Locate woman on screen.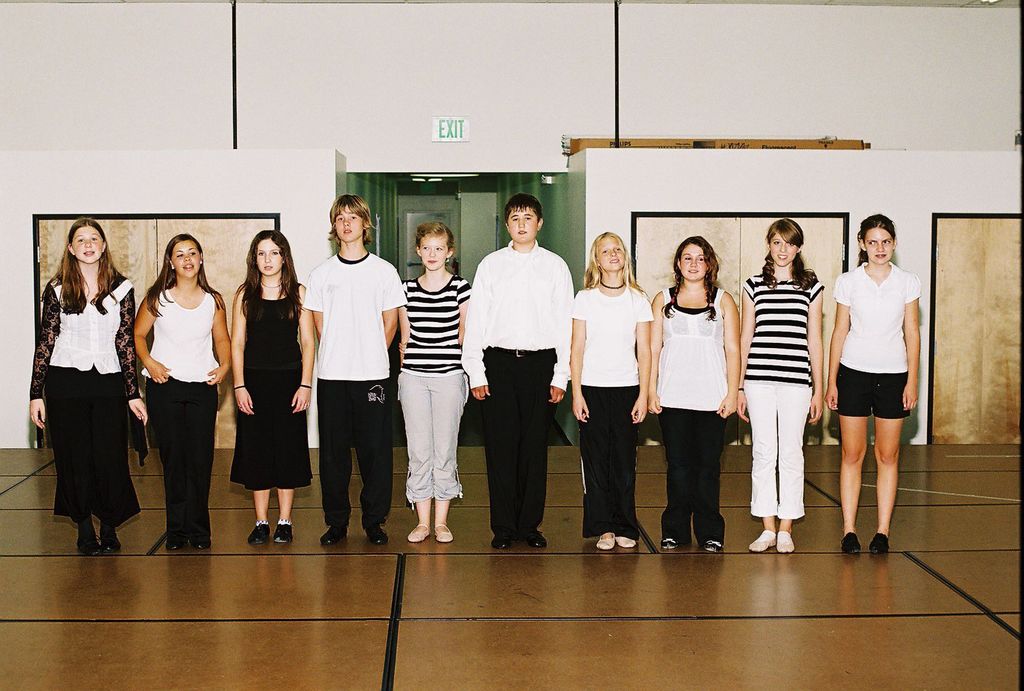
On screen at x1=643 y1=219 x2=735 y2=555.
